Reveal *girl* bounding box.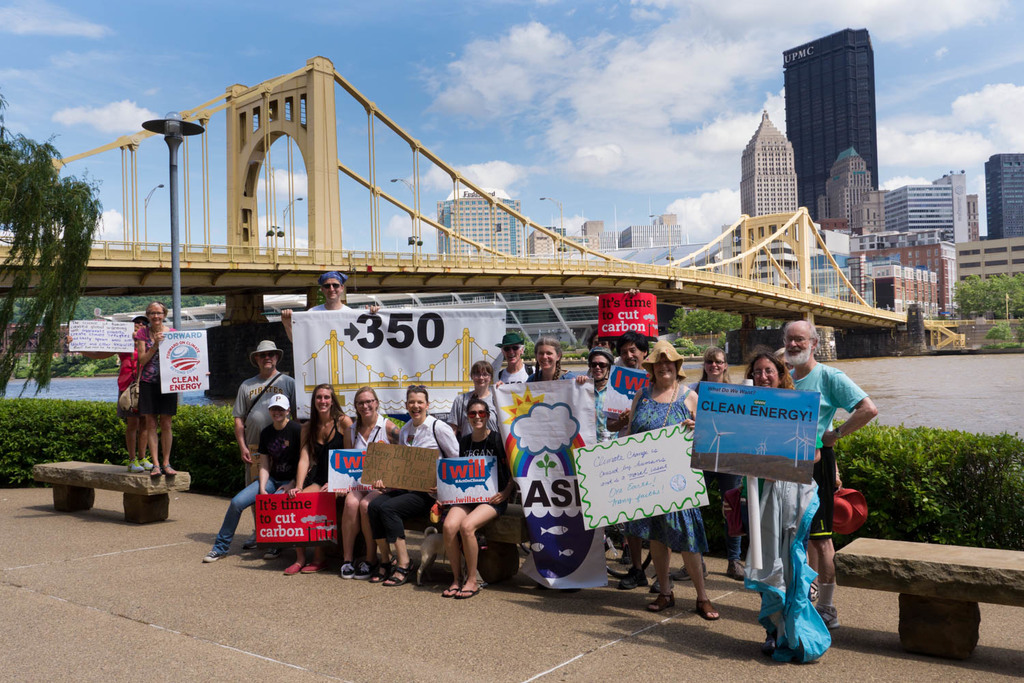
Revealed: 283, 385, 358, 573.
